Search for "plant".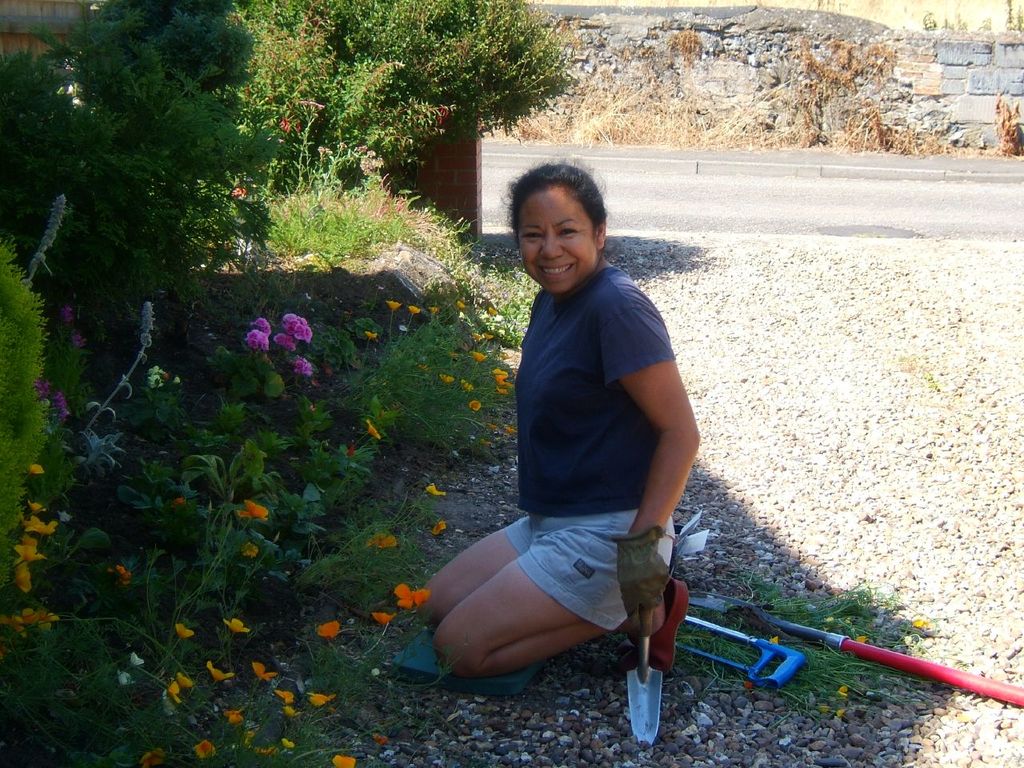
Found at box=[253, 89, 395, 258].
